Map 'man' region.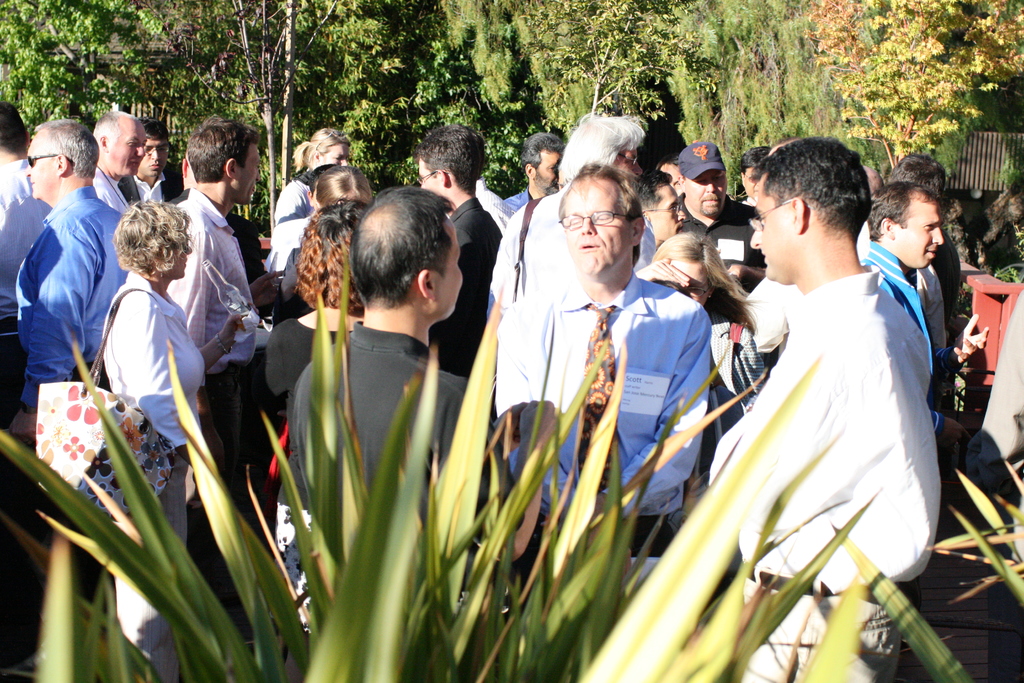
Mapped to Rect(417, 126, 502, 378).
